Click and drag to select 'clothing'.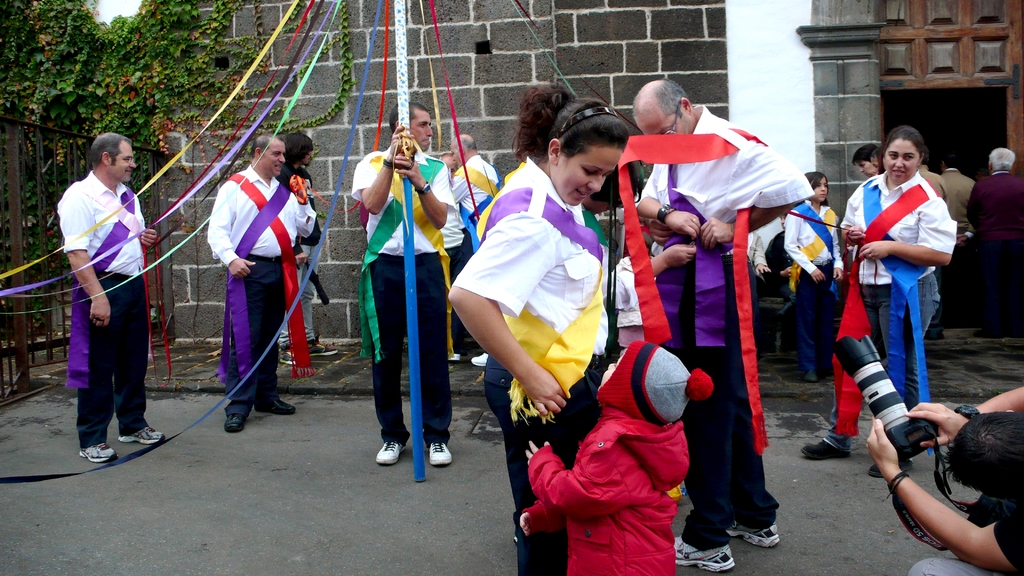
Selection: pyautogui.locateOnScreen(451, 158, 616, 574).
